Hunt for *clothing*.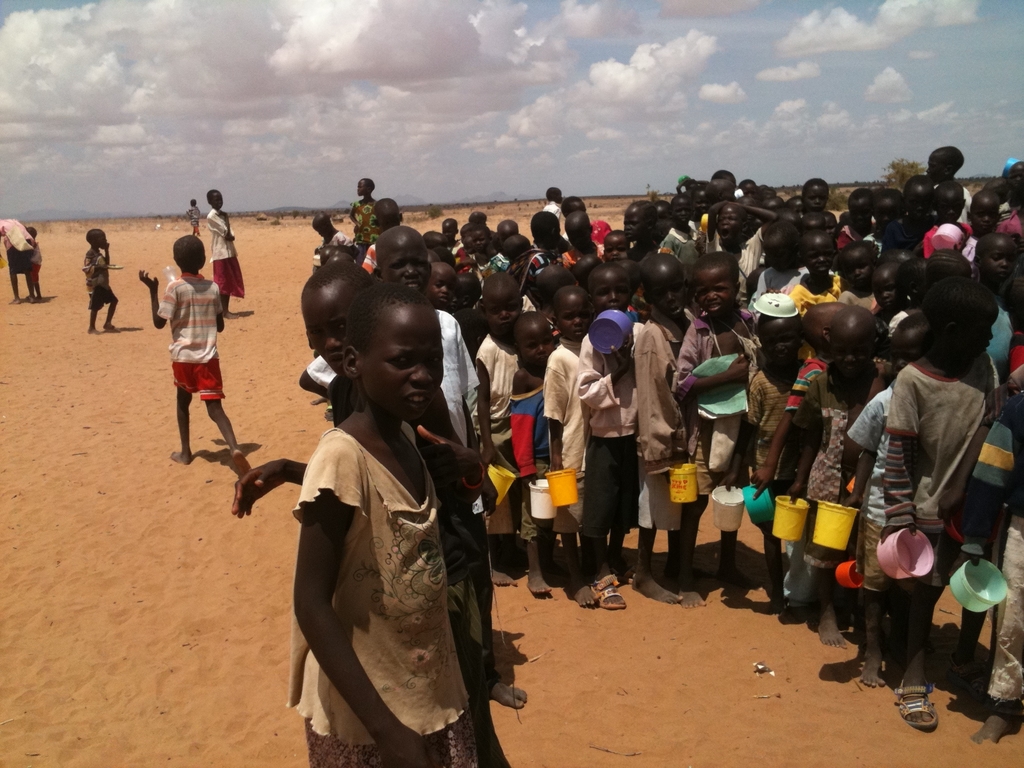
Hunted down at {"x1": 150, "y1": 242, "x2": 226, "y2": 443}.
